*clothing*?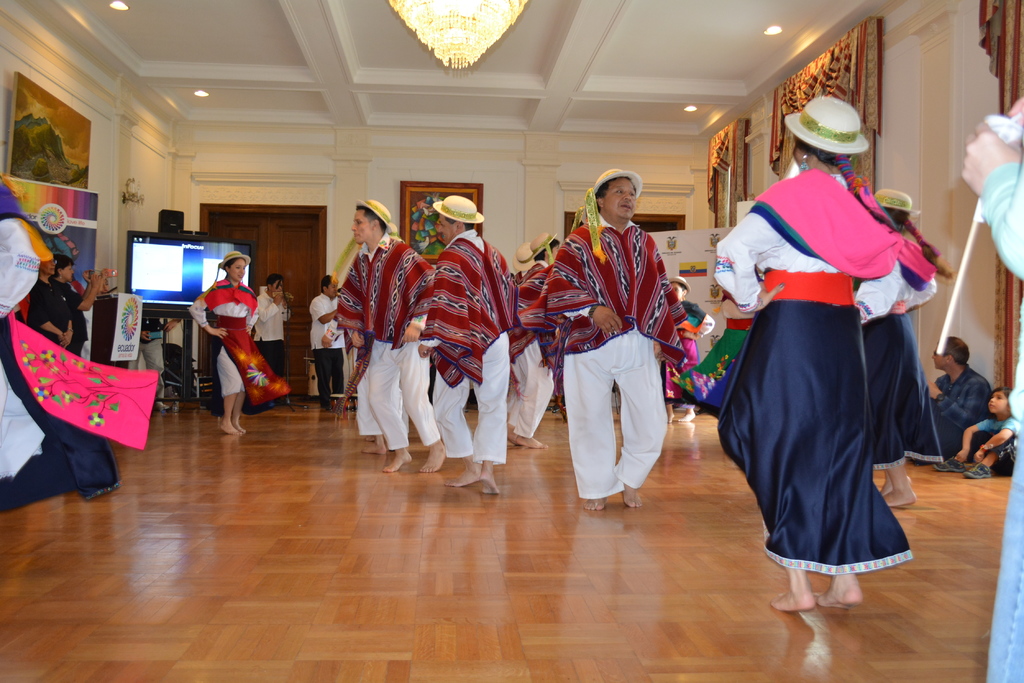
(307, 297, 344, 403)
